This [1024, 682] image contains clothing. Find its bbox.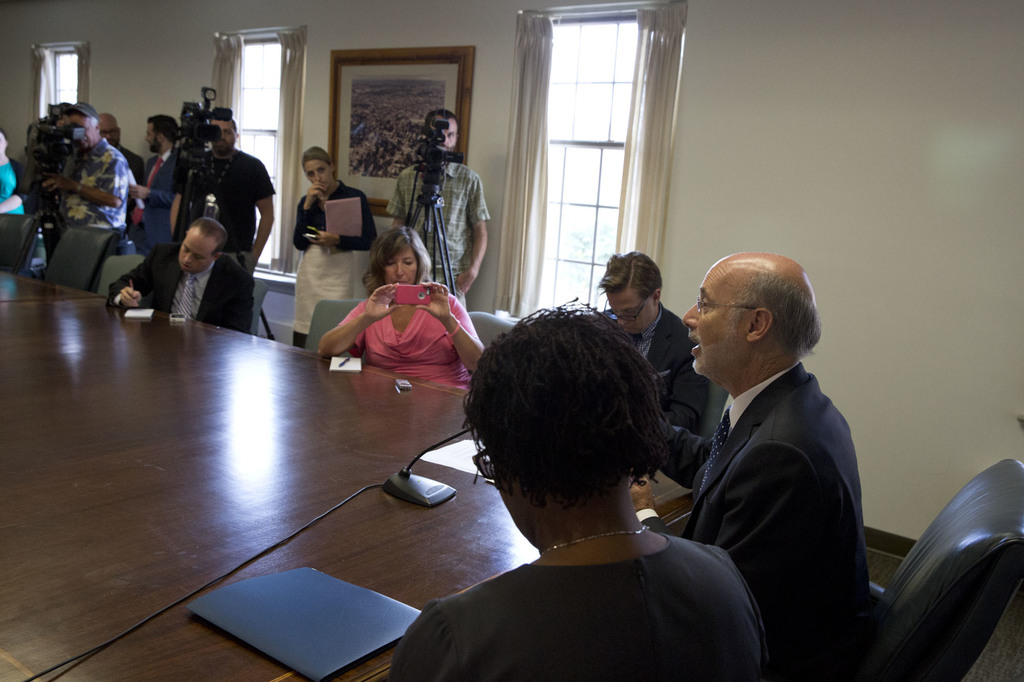
{"x1": 600, "y1": 306, "x2": 705, "y2": 427}.
